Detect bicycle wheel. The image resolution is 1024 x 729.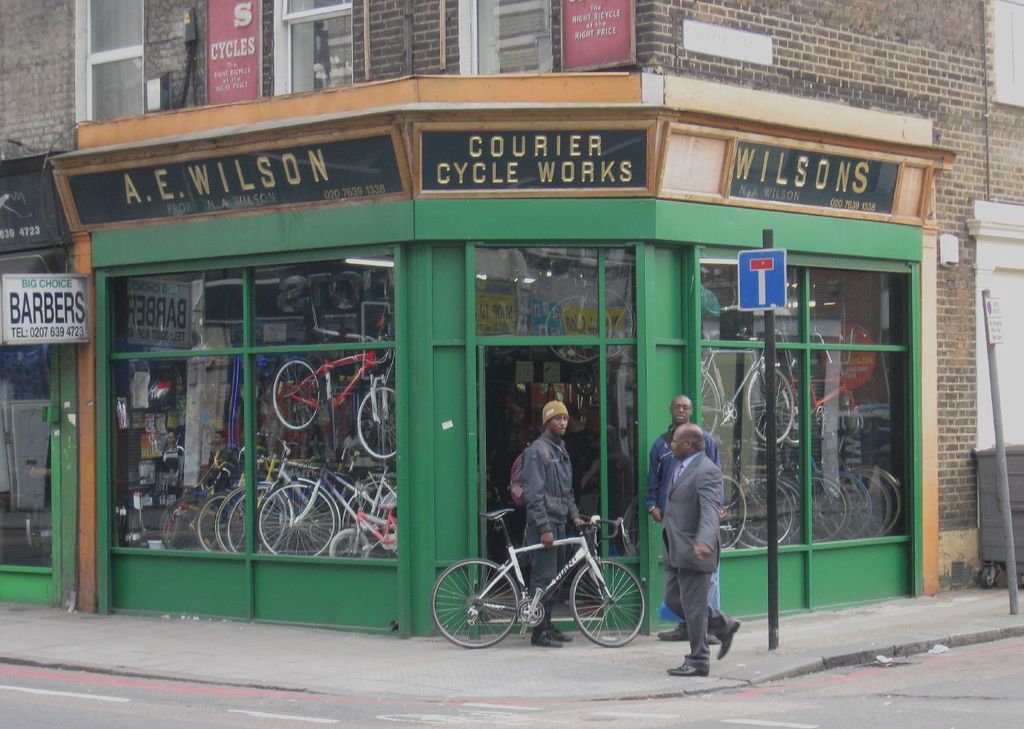
566 561 650 649.
